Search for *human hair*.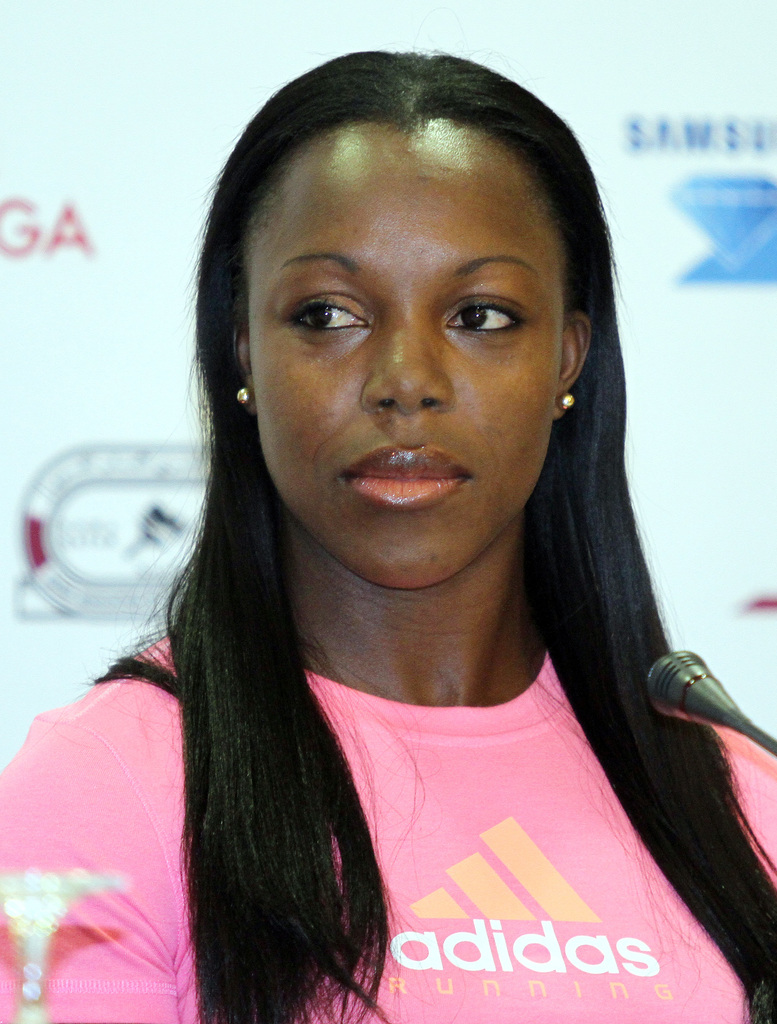
Found at (46,57,741,993).
